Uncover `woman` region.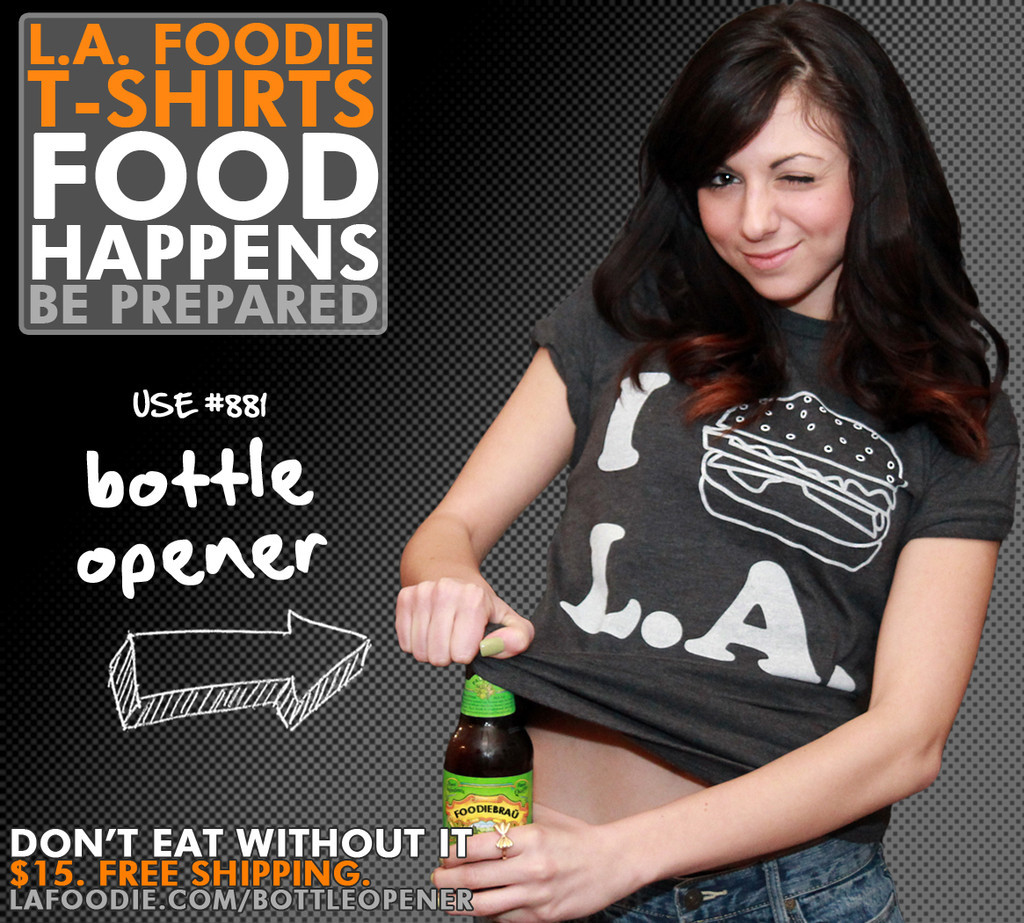
Uncovered: locate(309, 29, 1023, 897).
